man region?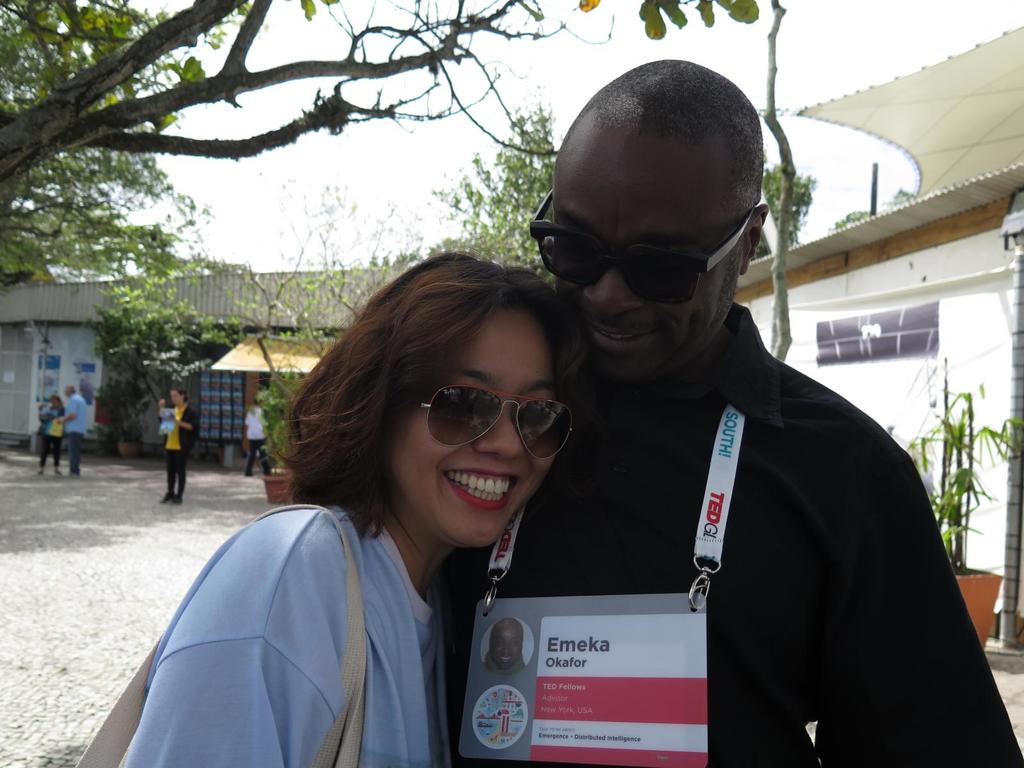
box=[239, 397, 269, 486]
